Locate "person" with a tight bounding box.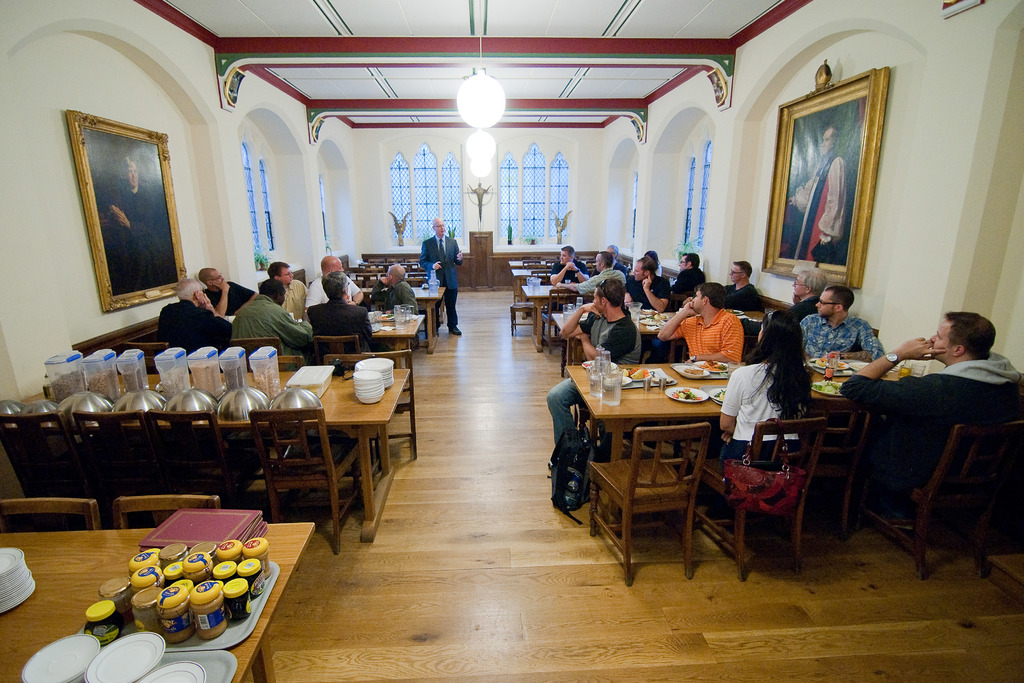
<region>672, 251, 706, 292</region>.
